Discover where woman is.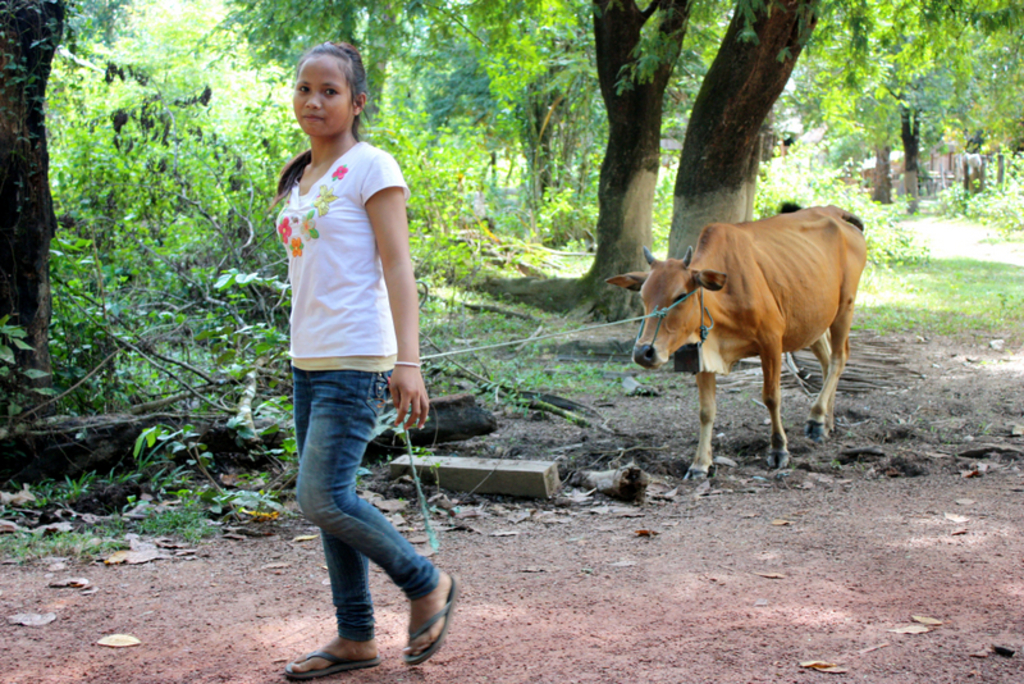
Discovered at BBox(264, 38, 454, 683).
